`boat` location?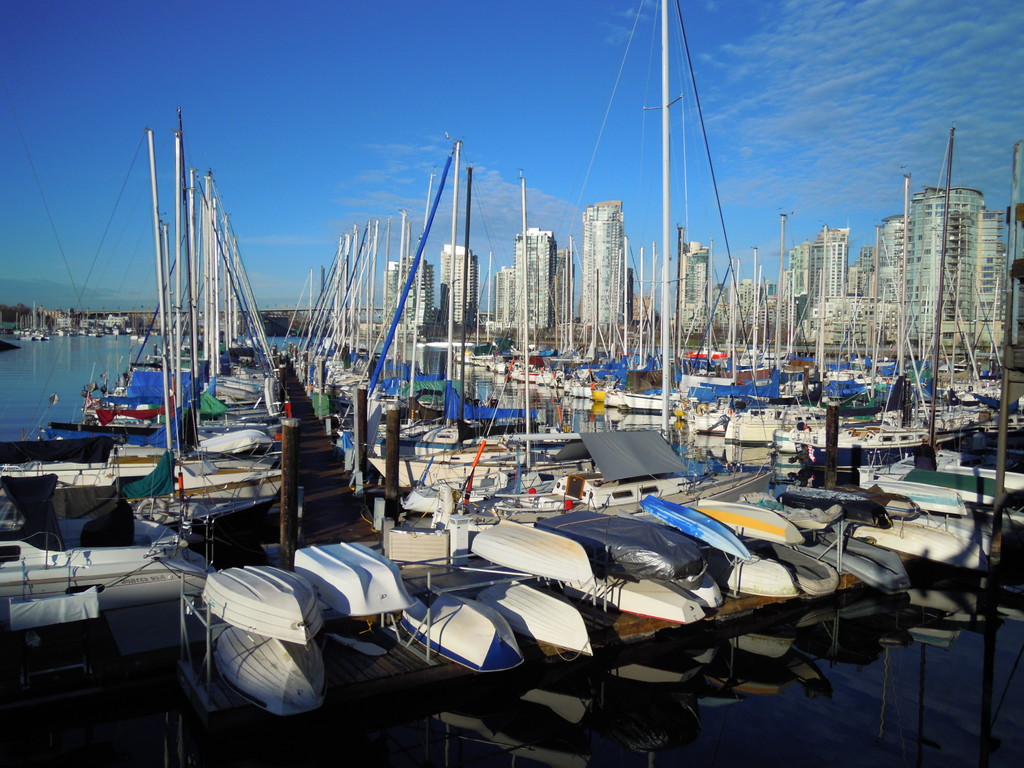
select_region(58, 102, 313, 560)
